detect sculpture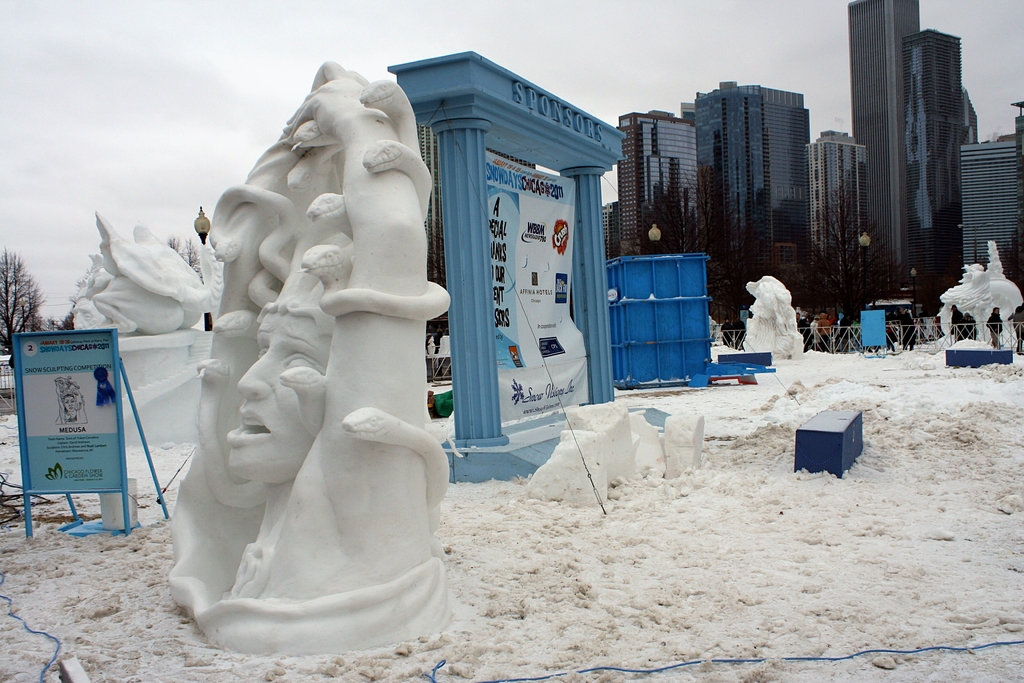
box(742, 269, 801, 357)
